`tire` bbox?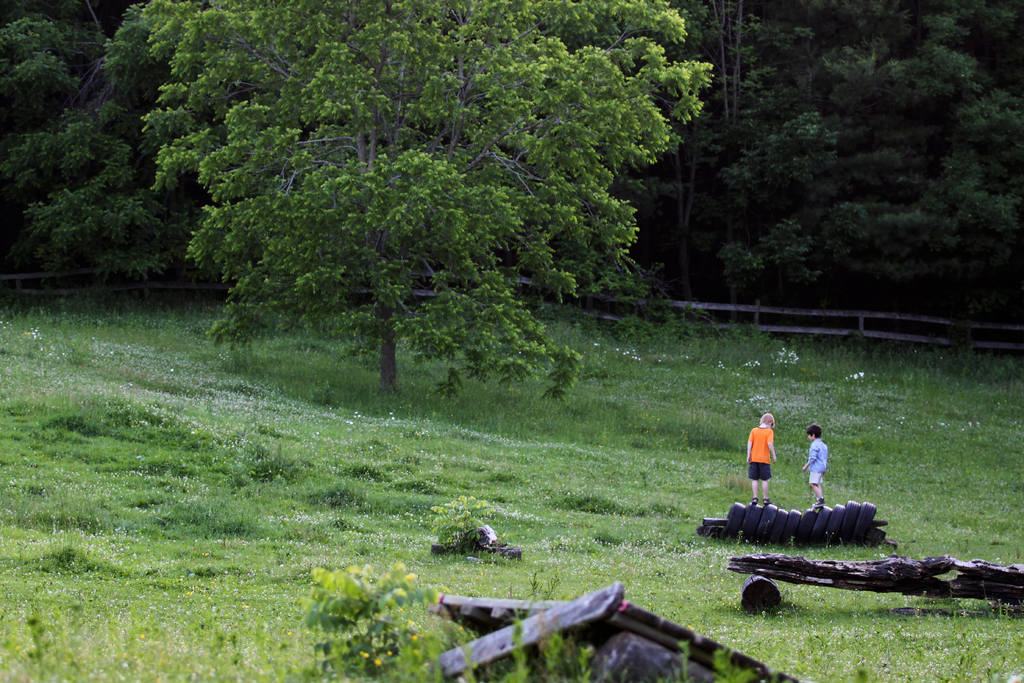
rect(719, 500, 738, 537)
